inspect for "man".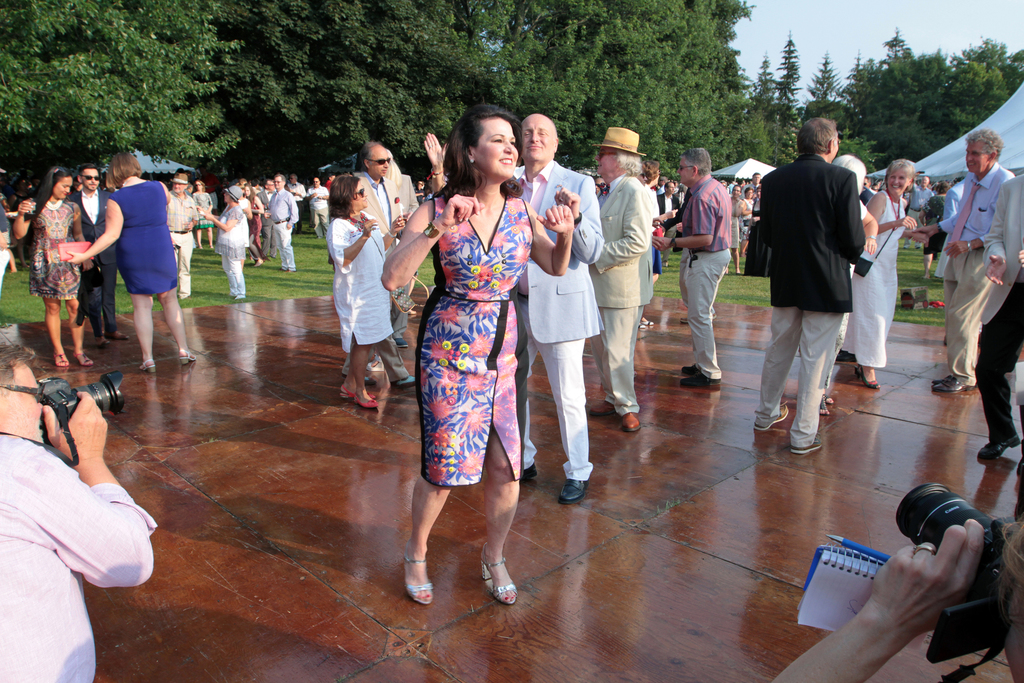
Inspection: {"x1": 758, "y1": 118, "x2": 859, "y2": 456}.
